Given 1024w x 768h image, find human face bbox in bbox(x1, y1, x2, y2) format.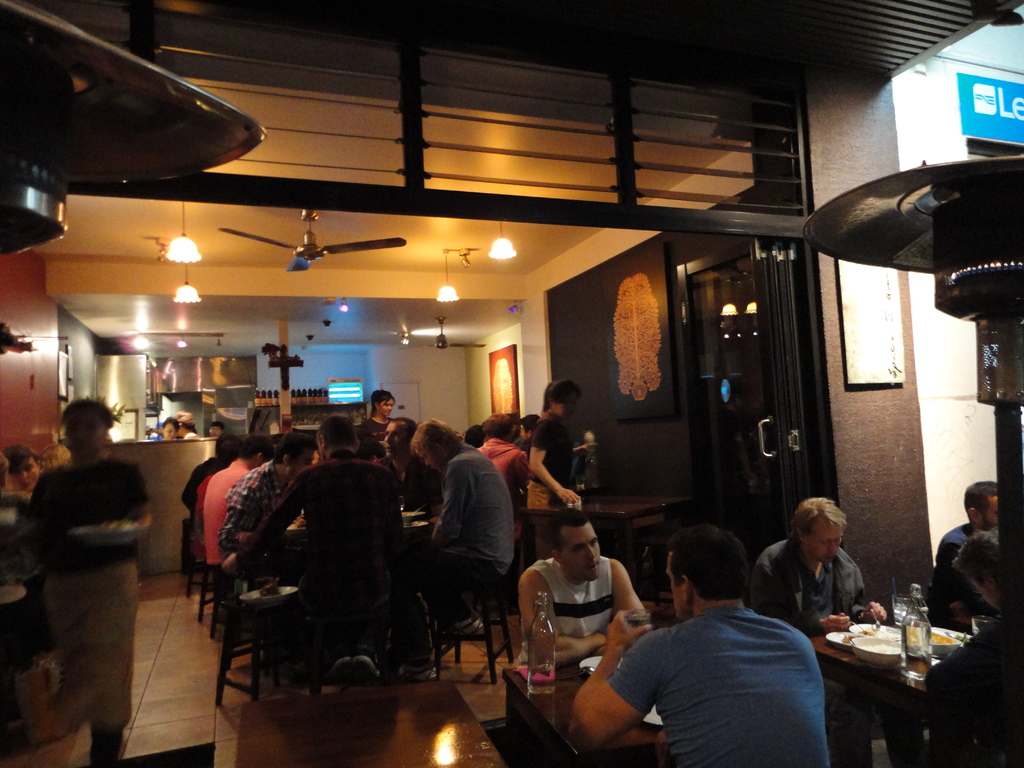
bbox(986, 495, 997, 526).
